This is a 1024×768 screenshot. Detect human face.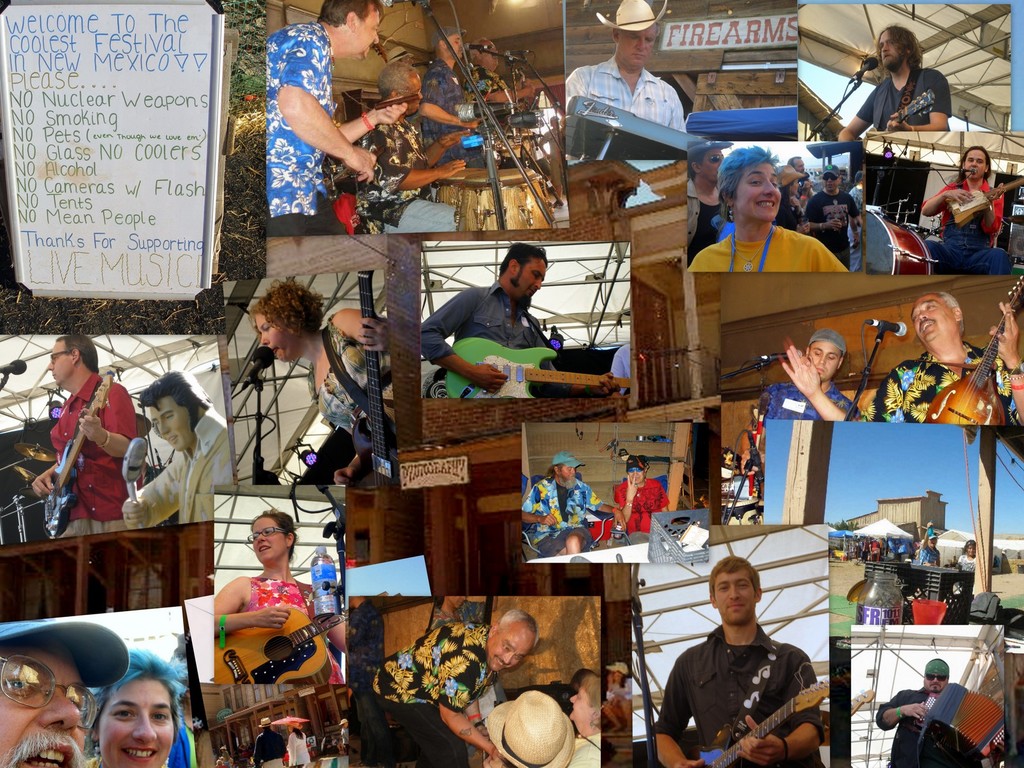
{"x1": 881, "y1": 33, "x2": 902, "y2": 67}.
